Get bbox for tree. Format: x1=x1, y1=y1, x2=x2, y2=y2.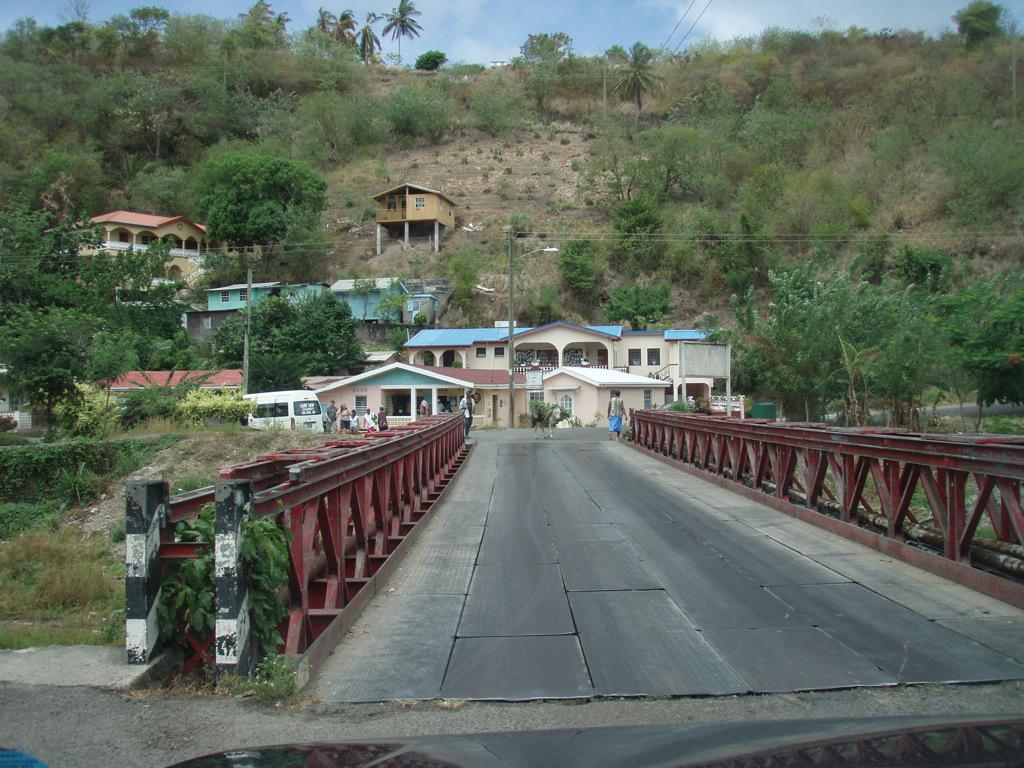
x1=167, y1=127, x2=325, y2=257.
